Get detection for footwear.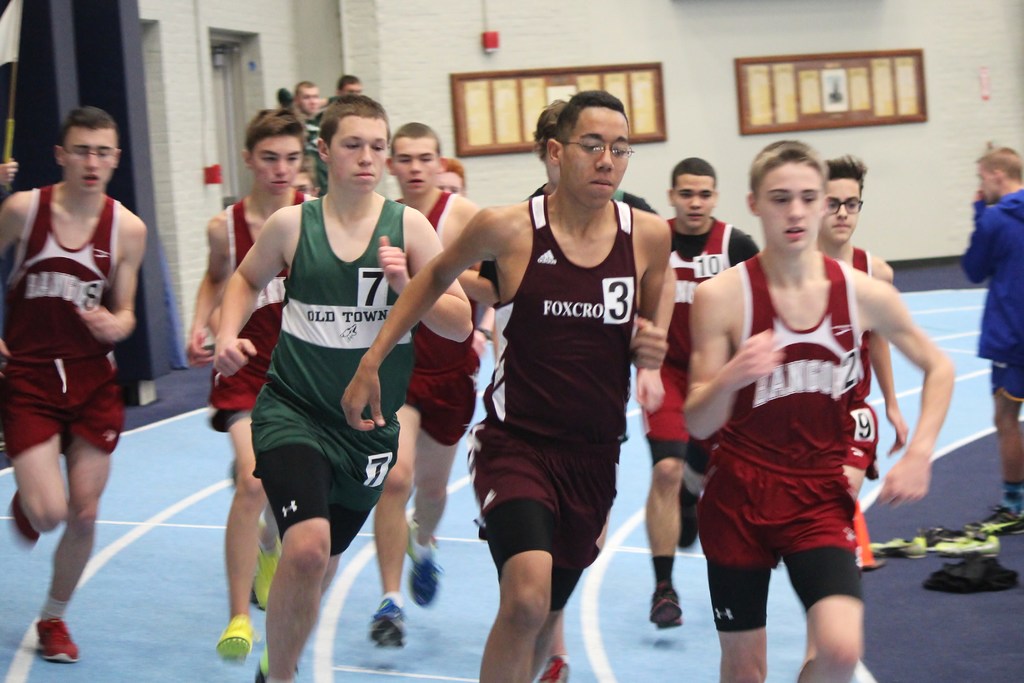
Detection: x1=405, y1=532, x2=441, y2=607.
